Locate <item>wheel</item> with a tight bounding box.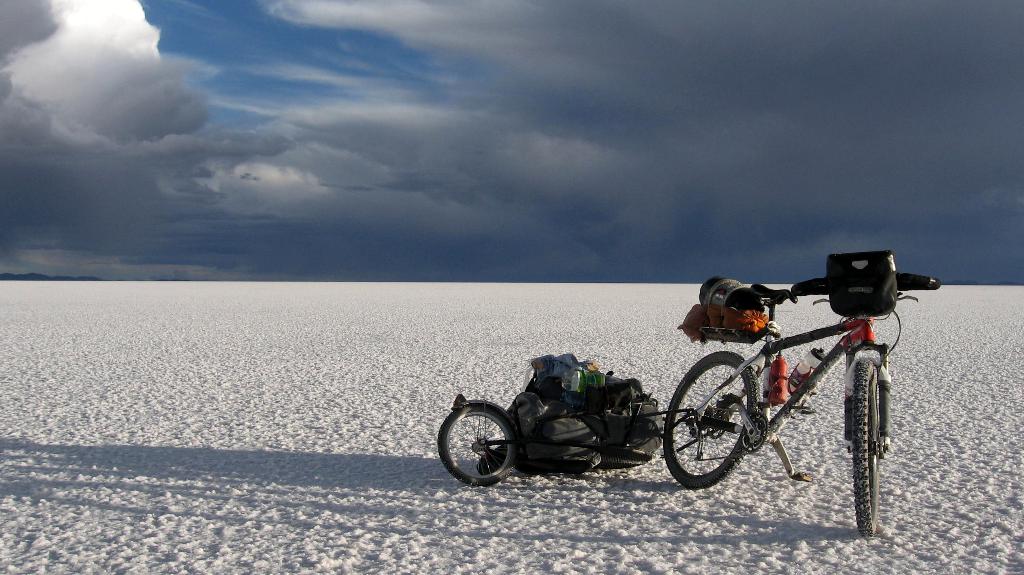
<box>445,403,520,480</box>.
